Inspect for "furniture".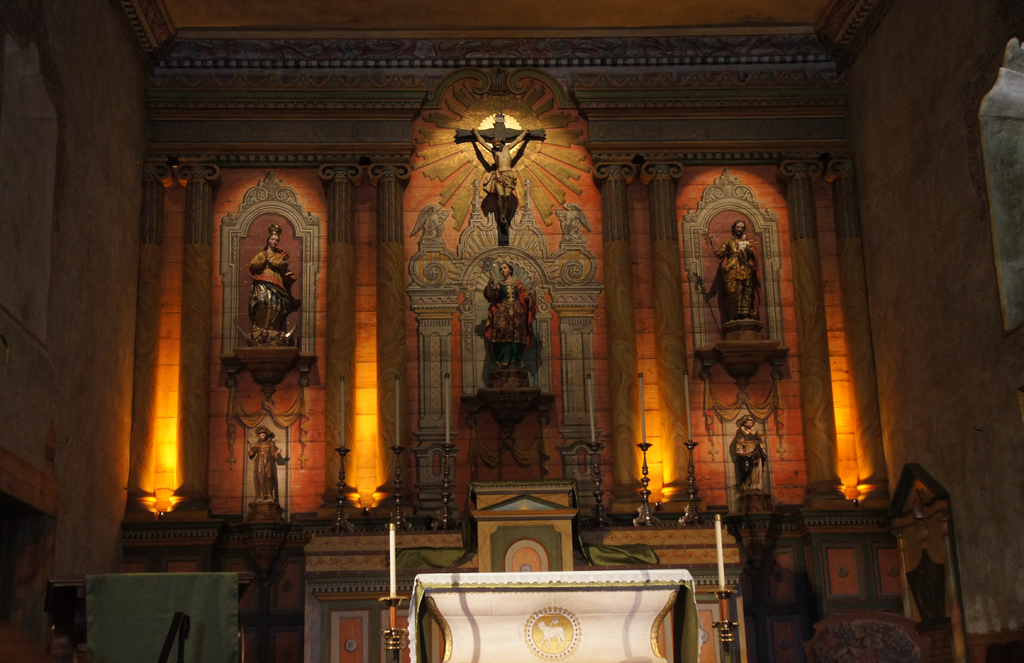
Inspection: <box>406,568,703,662</box>.
